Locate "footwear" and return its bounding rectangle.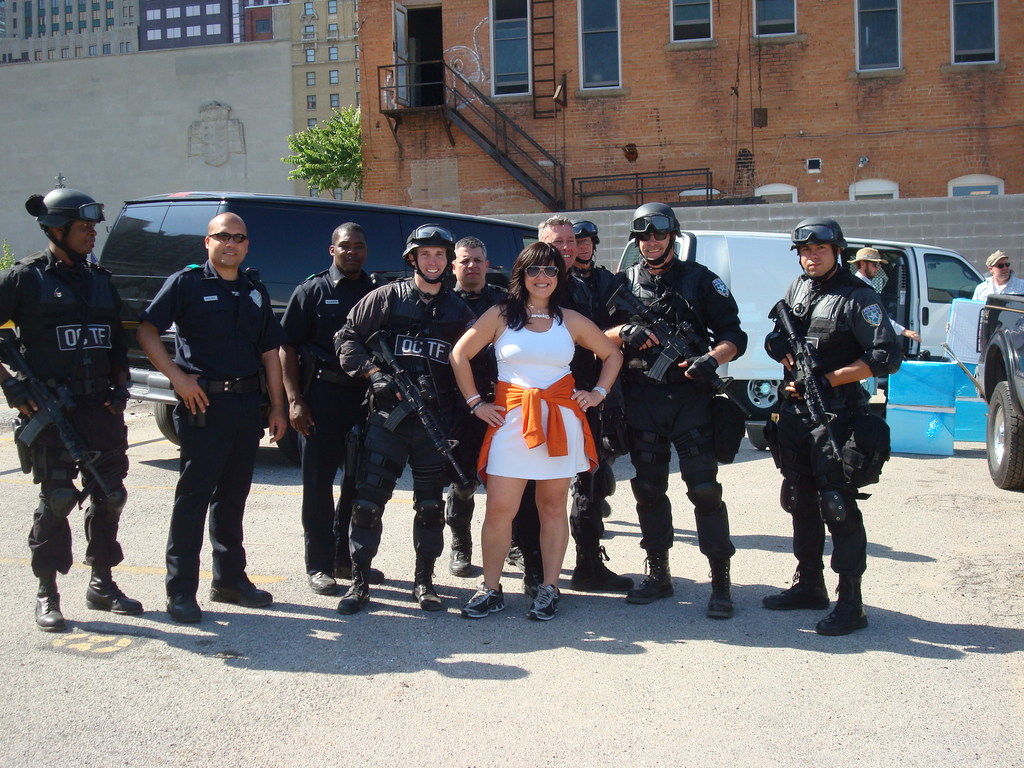
left=170, top=590, right=202, bottom=625.
